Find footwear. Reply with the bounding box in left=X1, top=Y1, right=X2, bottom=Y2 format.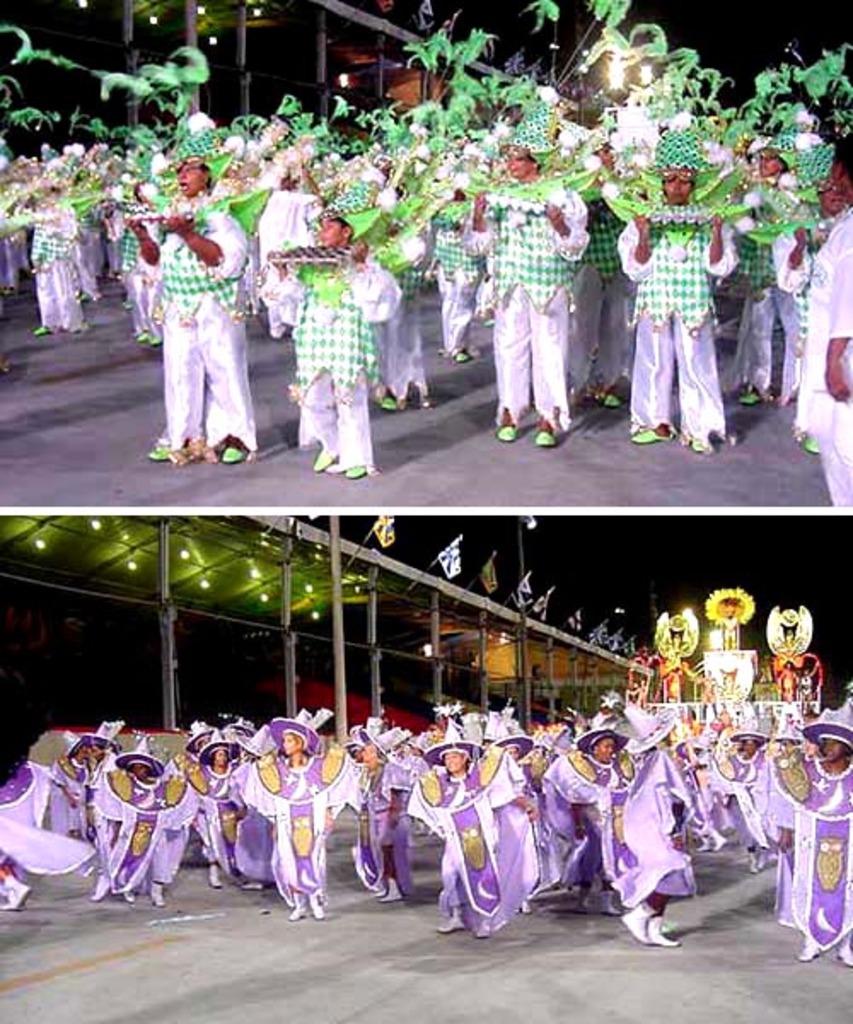
left=537, top=428, right=560, bottom=454.
